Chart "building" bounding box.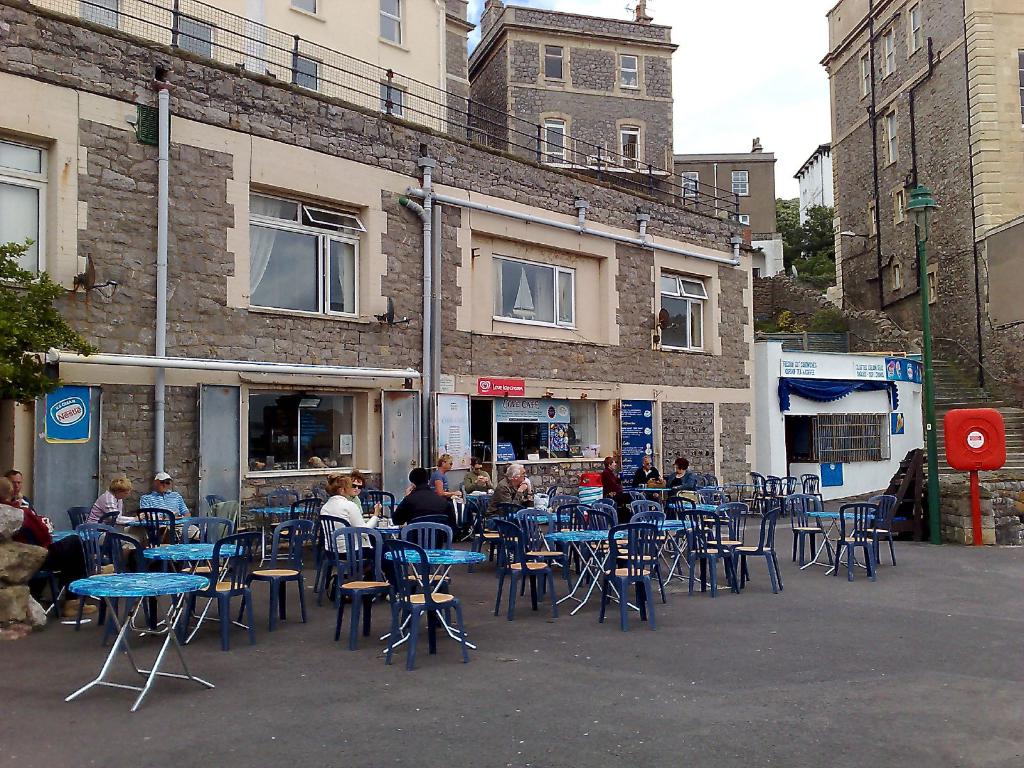
Charted: left=0, top=7, right=752, bottom=500.
